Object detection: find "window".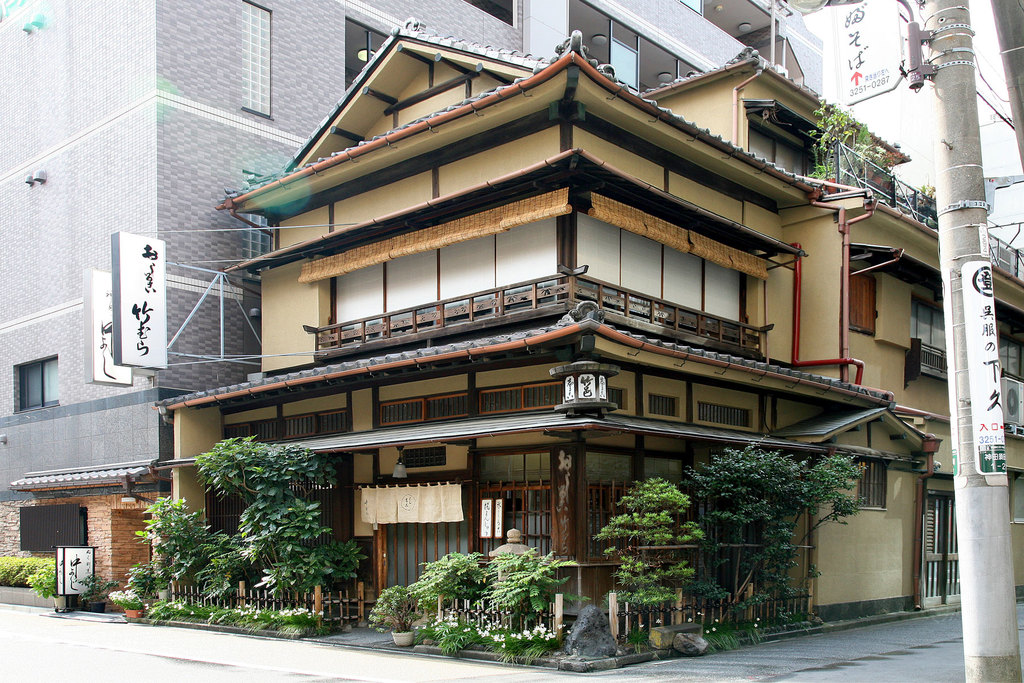
(x1=911, y1=290, x2=942, y2=350).
